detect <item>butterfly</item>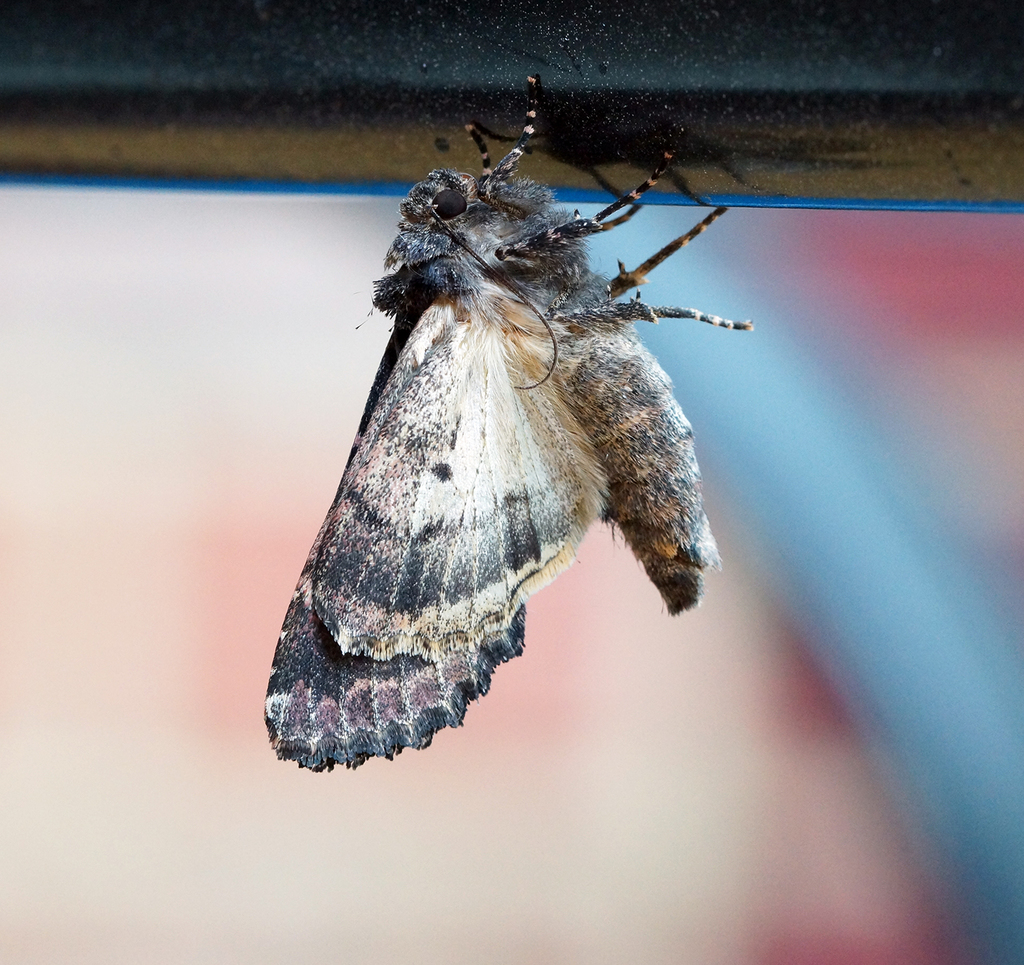
x1=248 y1=83 x2=740 y2=754
